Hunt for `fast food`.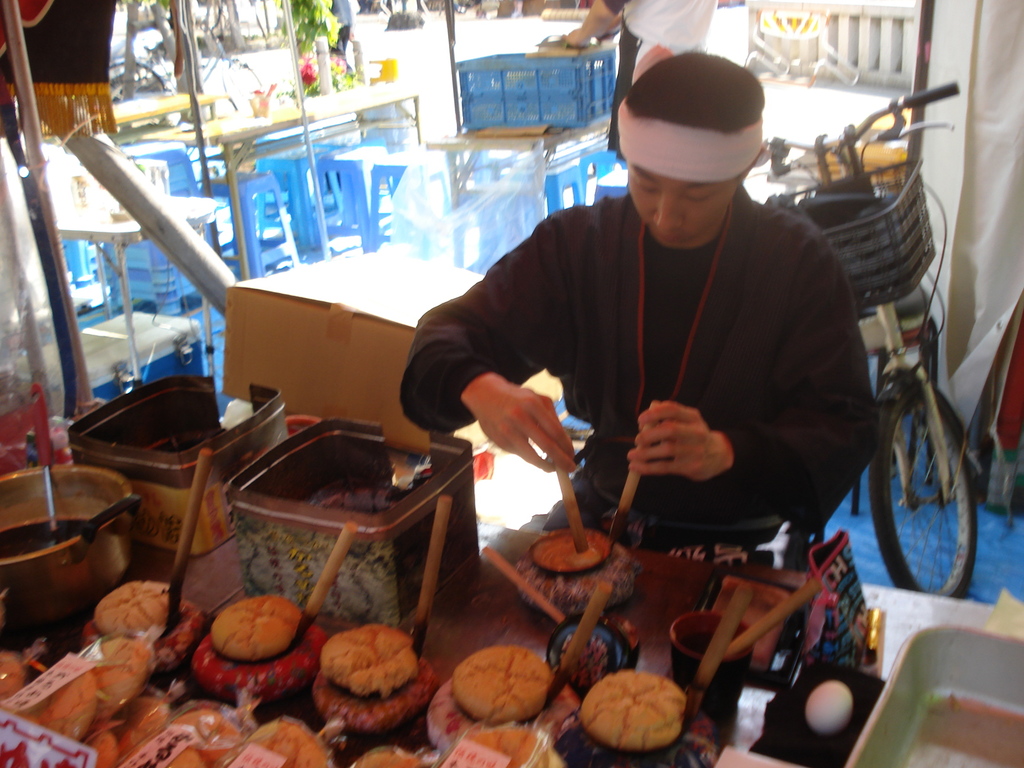
Hunted down at 228,711,339,767.
